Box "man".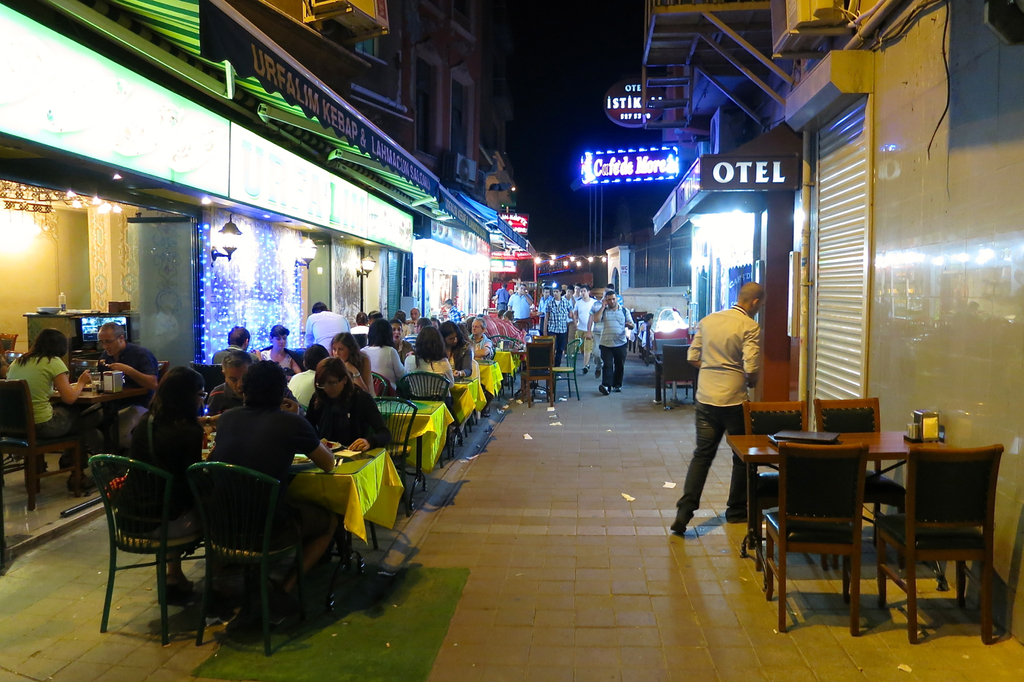
(left=79, top=320, right=160, bottom=478).
